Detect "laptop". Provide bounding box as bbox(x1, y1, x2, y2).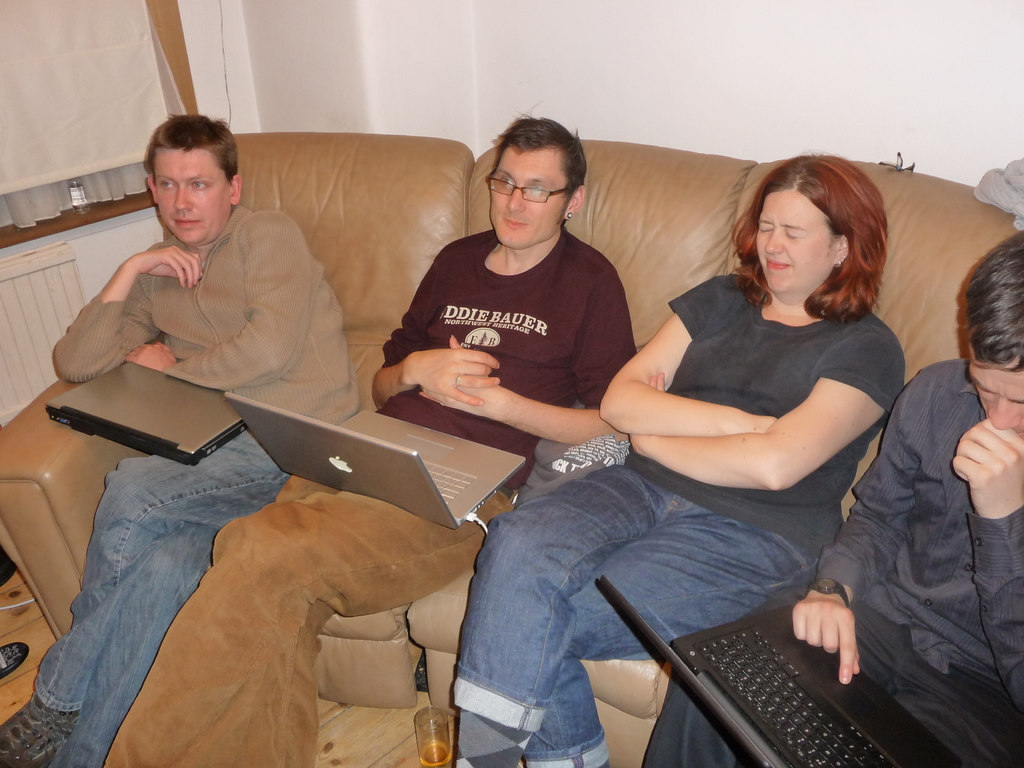
bbox(593, 581, 964, 767).
